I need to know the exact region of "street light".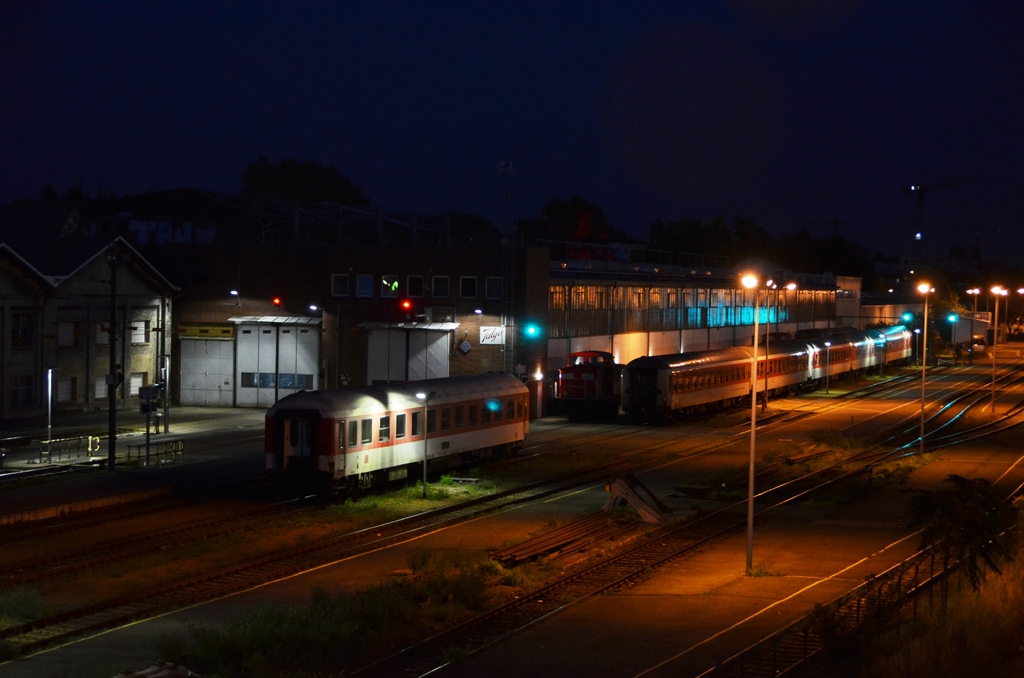
Region: BBox(908, 280, 929, 459).
